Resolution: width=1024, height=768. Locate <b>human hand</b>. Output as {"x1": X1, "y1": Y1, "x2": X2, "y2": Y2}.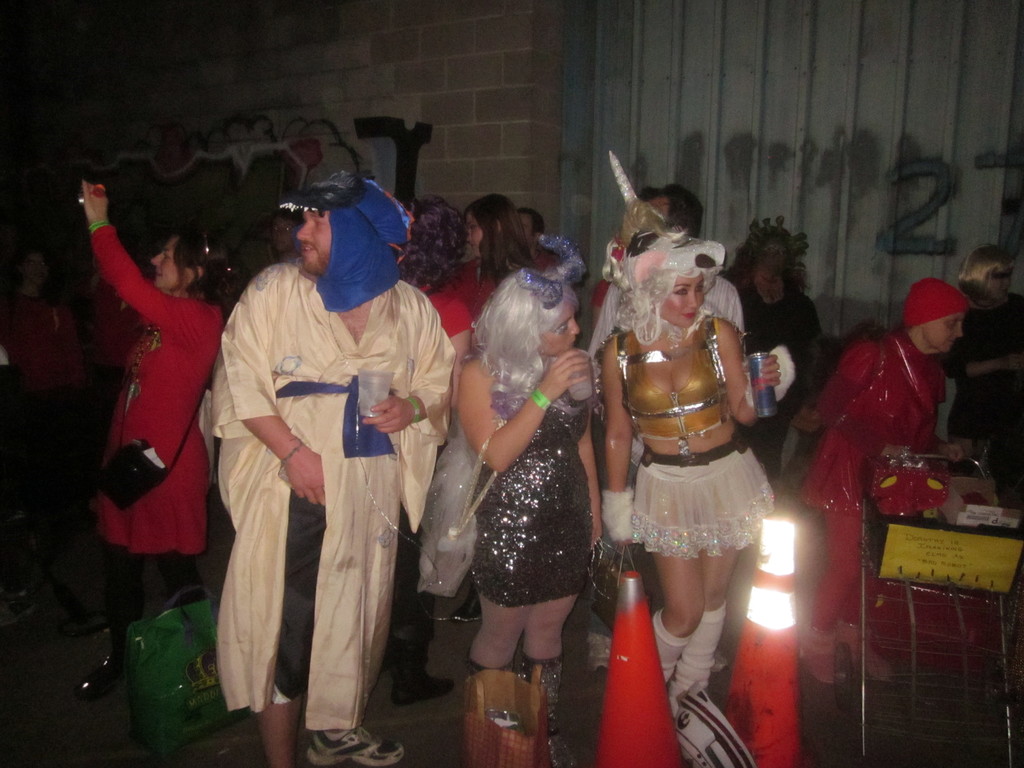
{"x1": 536, "y1": 347, "x2": 593, "y2": 403}.
